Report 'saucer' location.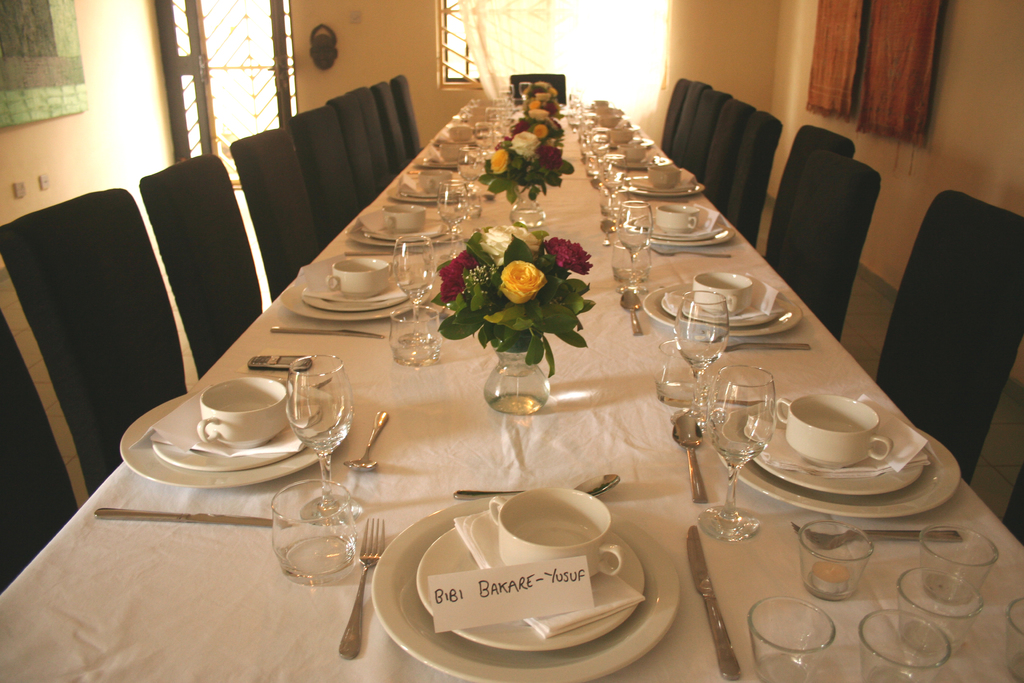
Report: <region>403, 179, 458, 198</region>.
